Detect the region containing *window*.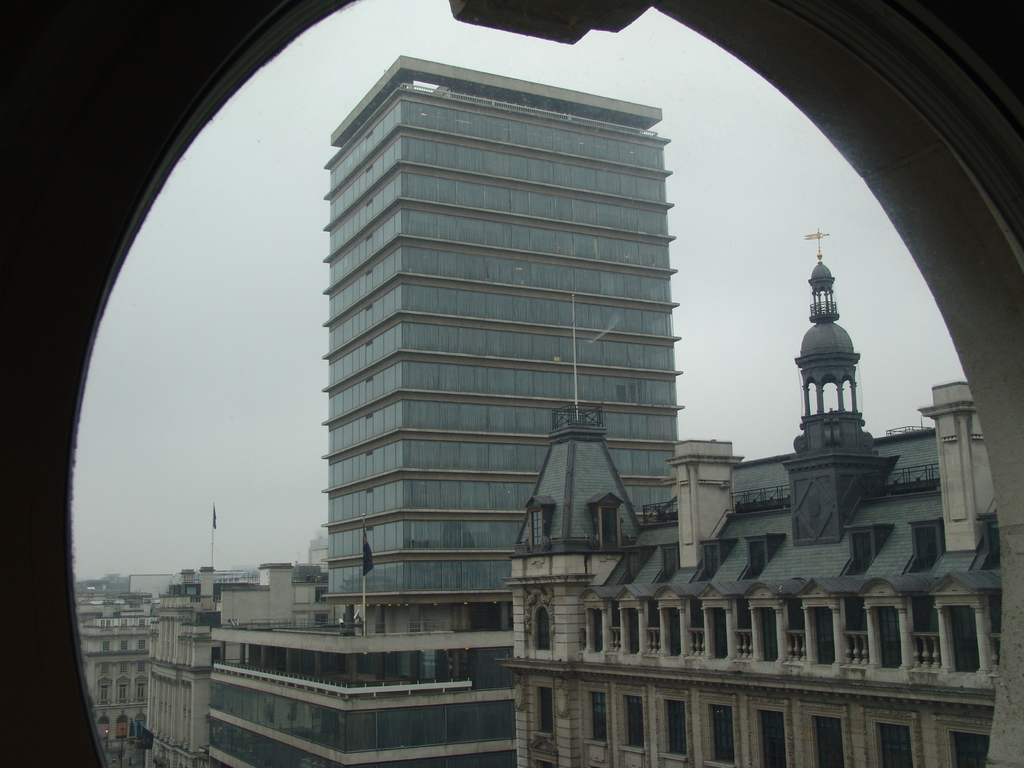
box(850, 529, 871, 575).
